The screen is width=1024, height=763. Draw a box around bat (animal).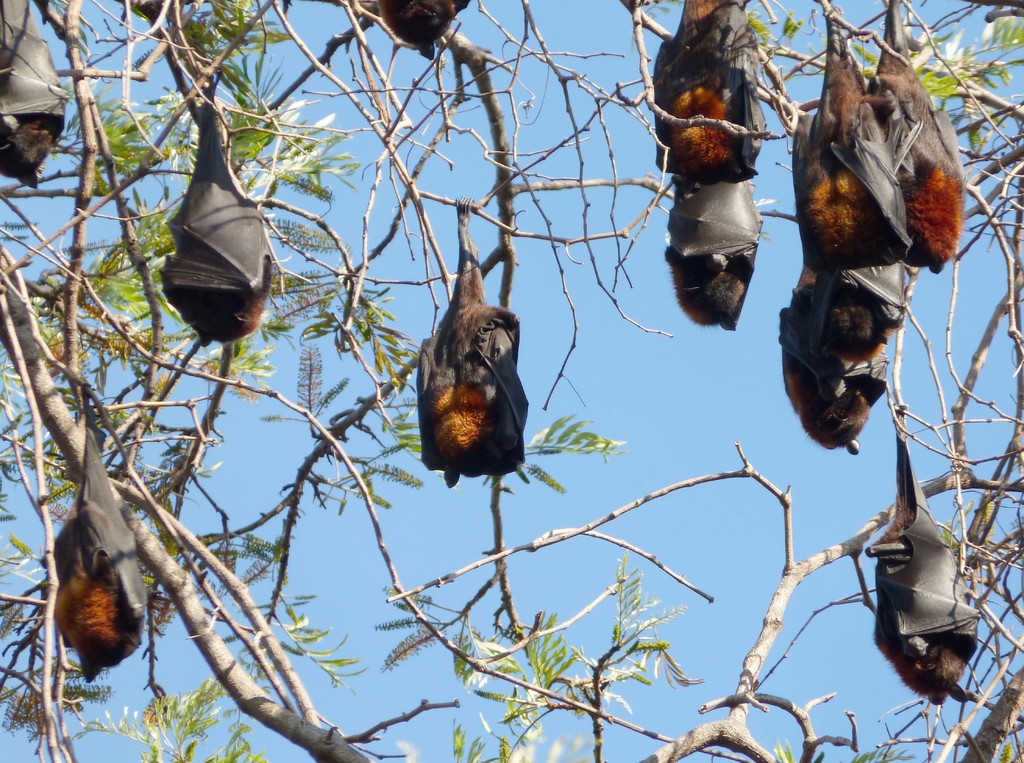
<bbox>45, 378, 152, 687</bbox>.
